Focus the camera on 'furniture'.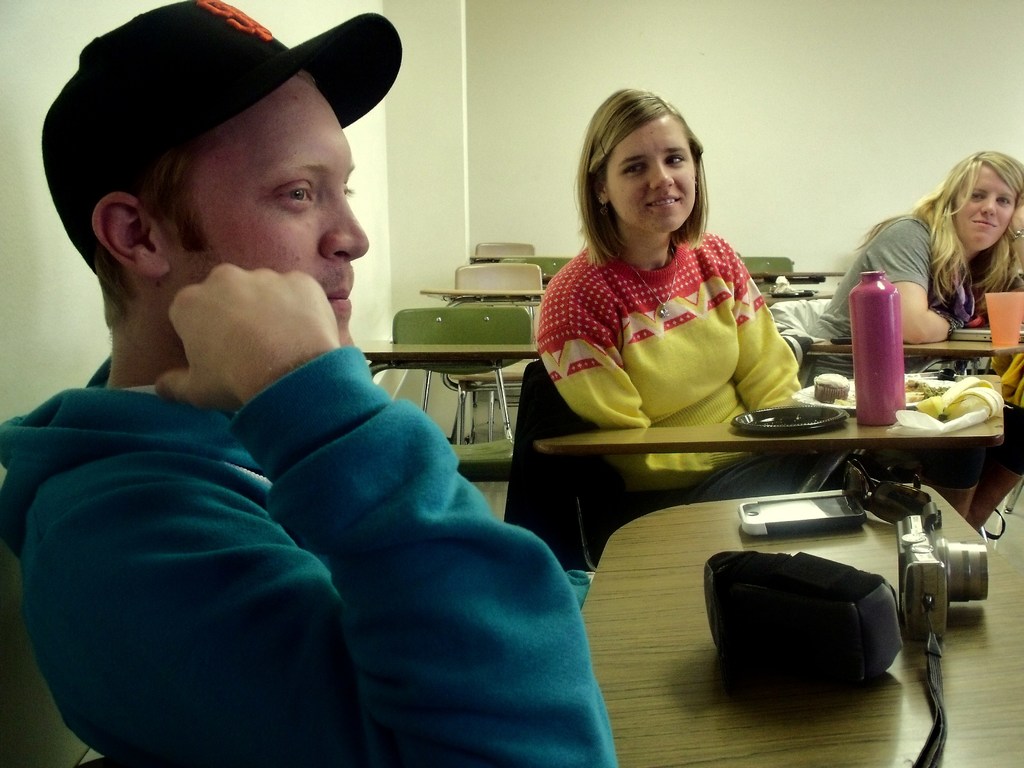
Focus region: crop(580, 478, 1023, 767).
